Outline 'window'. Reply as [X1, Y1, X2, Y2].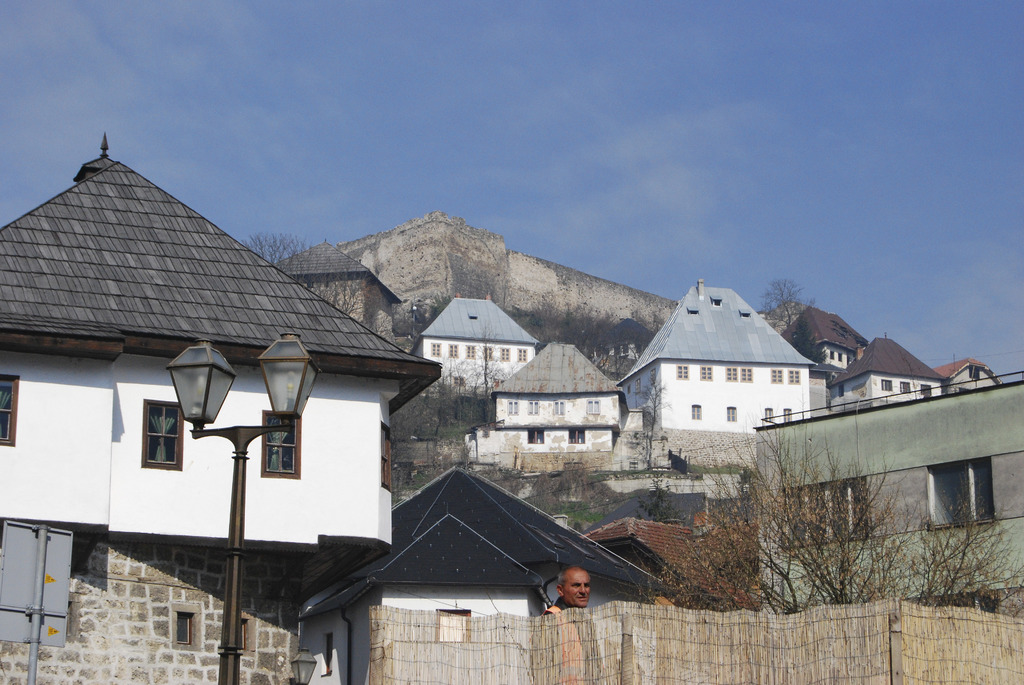
[260, 411, 300, 480].
